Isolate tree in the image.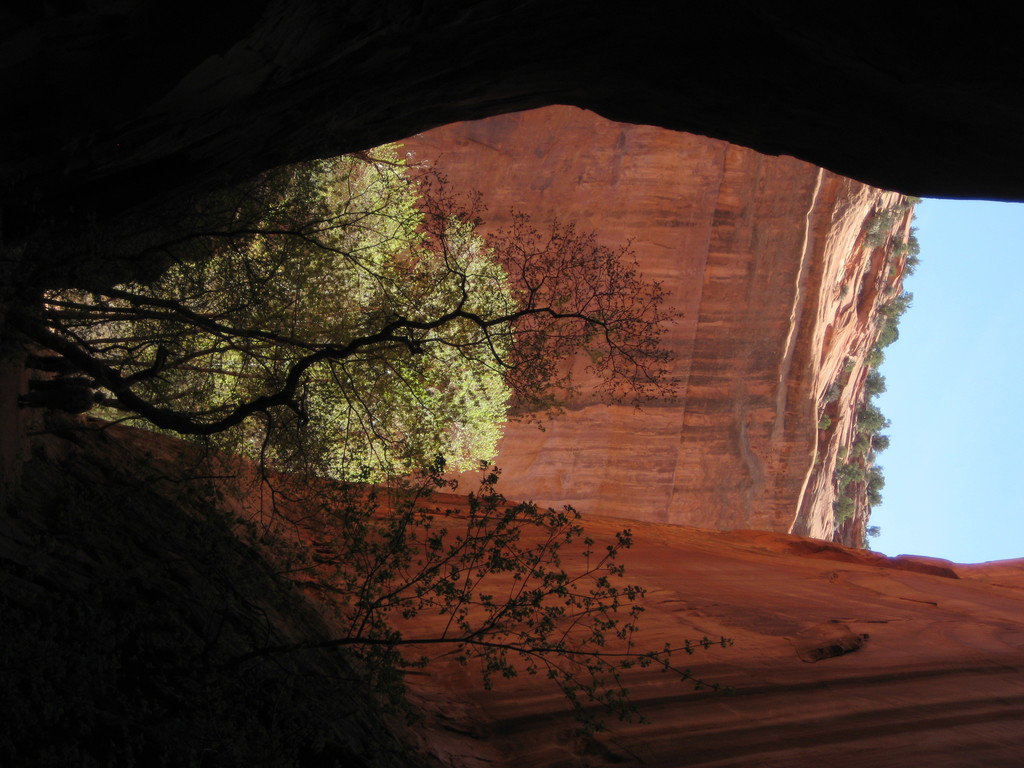
Isolated region: [left=865, top=467, right=882, bottom=511].
